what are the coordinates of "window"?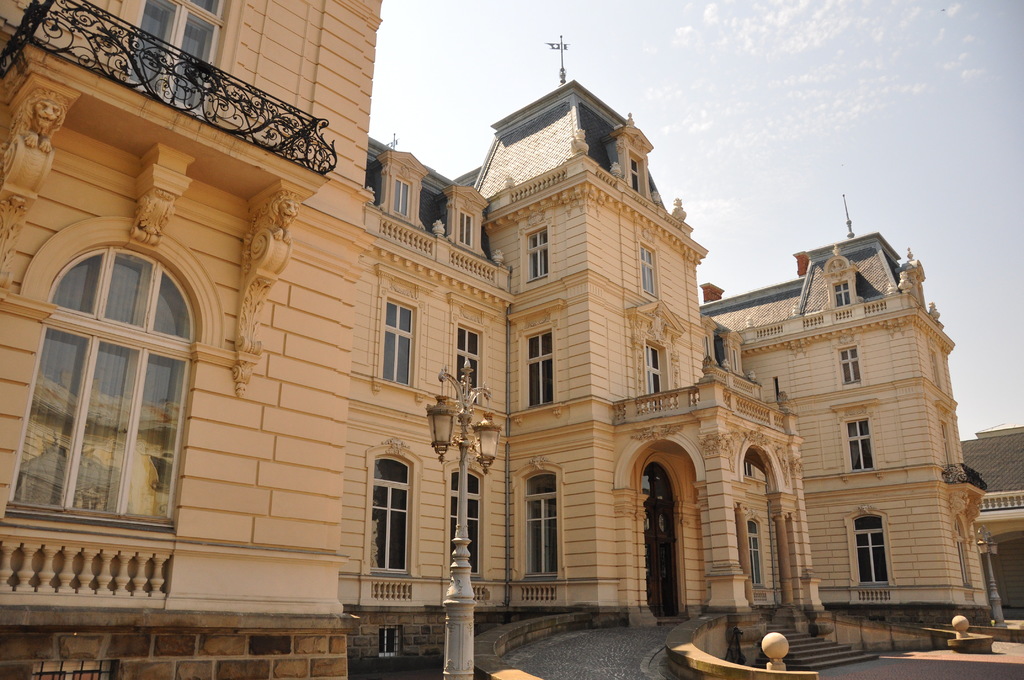
(x1=521, y1=225, x2=547, y2=276).
